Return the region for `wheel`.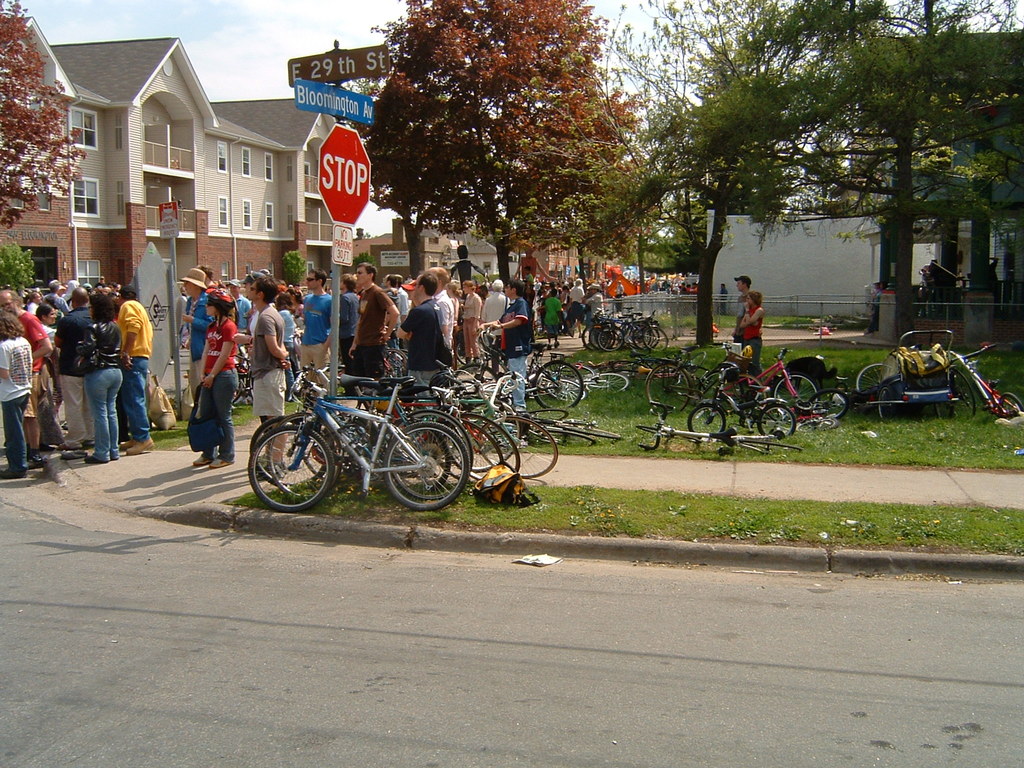
box(481, 417, 558, 475).
